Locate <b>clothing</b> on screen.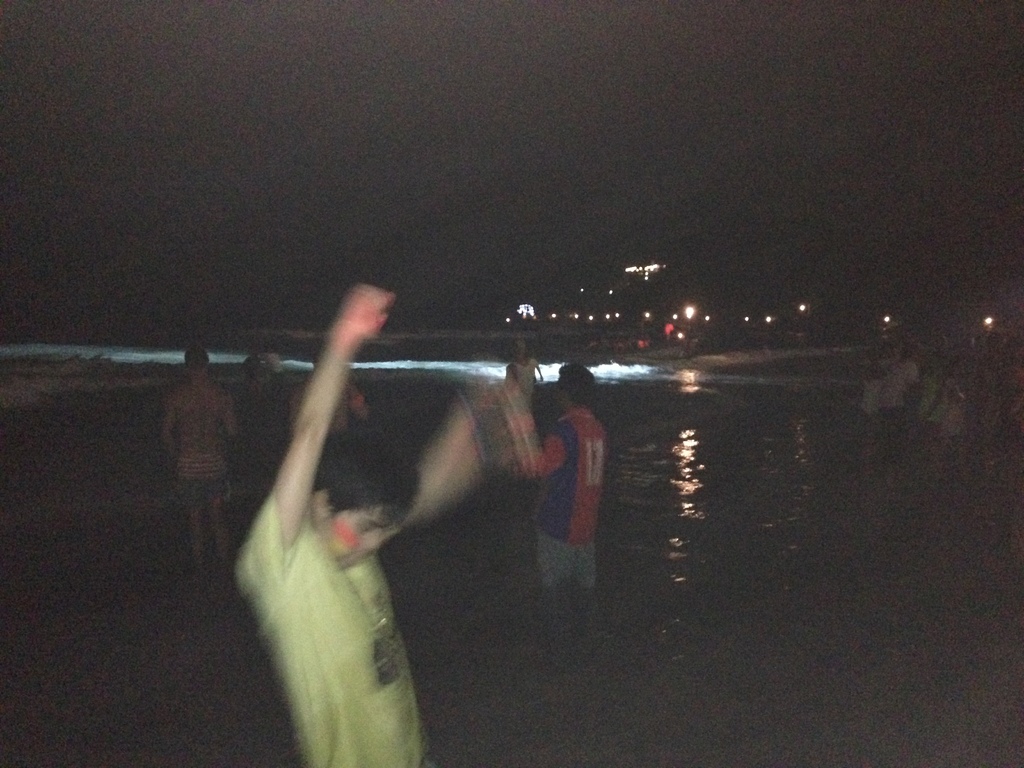
On screen at bbox=(174, 386, 231, 506).
